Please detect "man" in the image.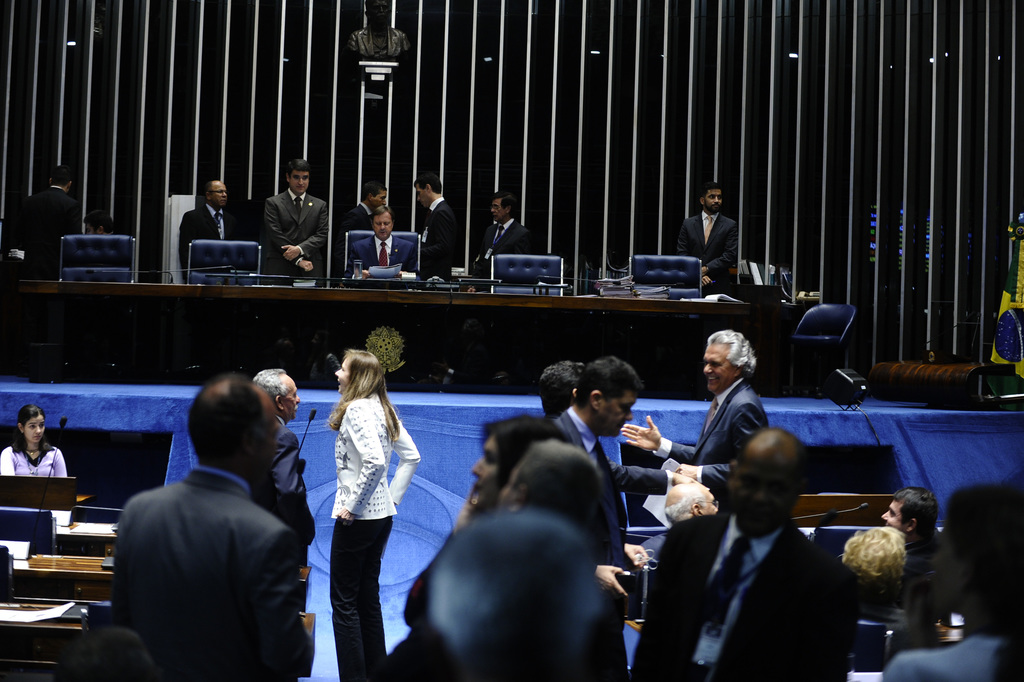
x1=178, y1=182, x2=241, y2=283.
